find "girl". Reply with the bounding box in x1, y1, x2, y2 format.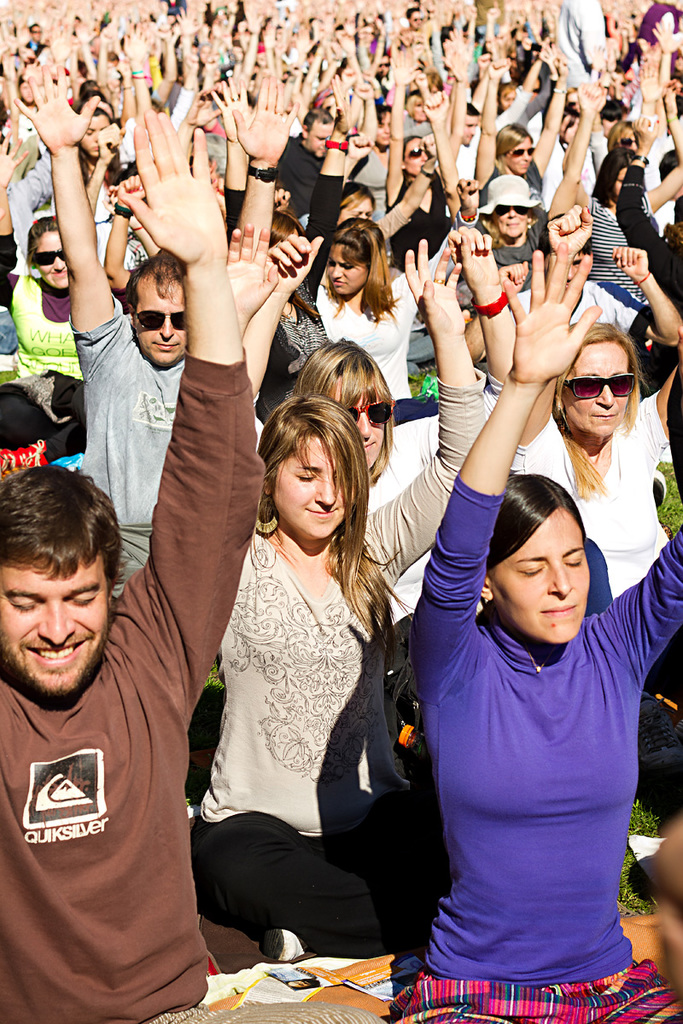
182, 224, 487, 945.
